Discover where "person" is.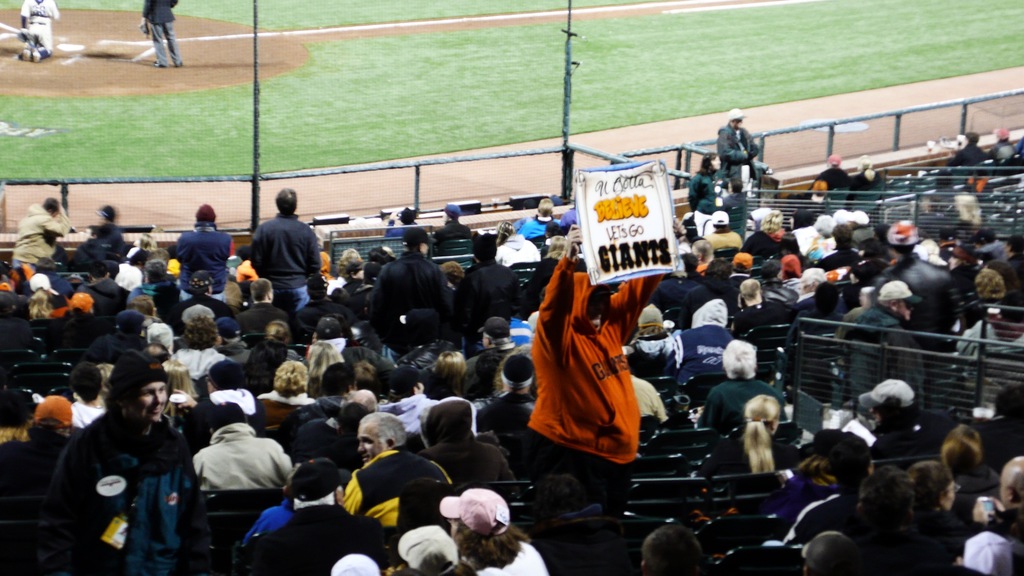
Discovered at 940 426 1005 524.
